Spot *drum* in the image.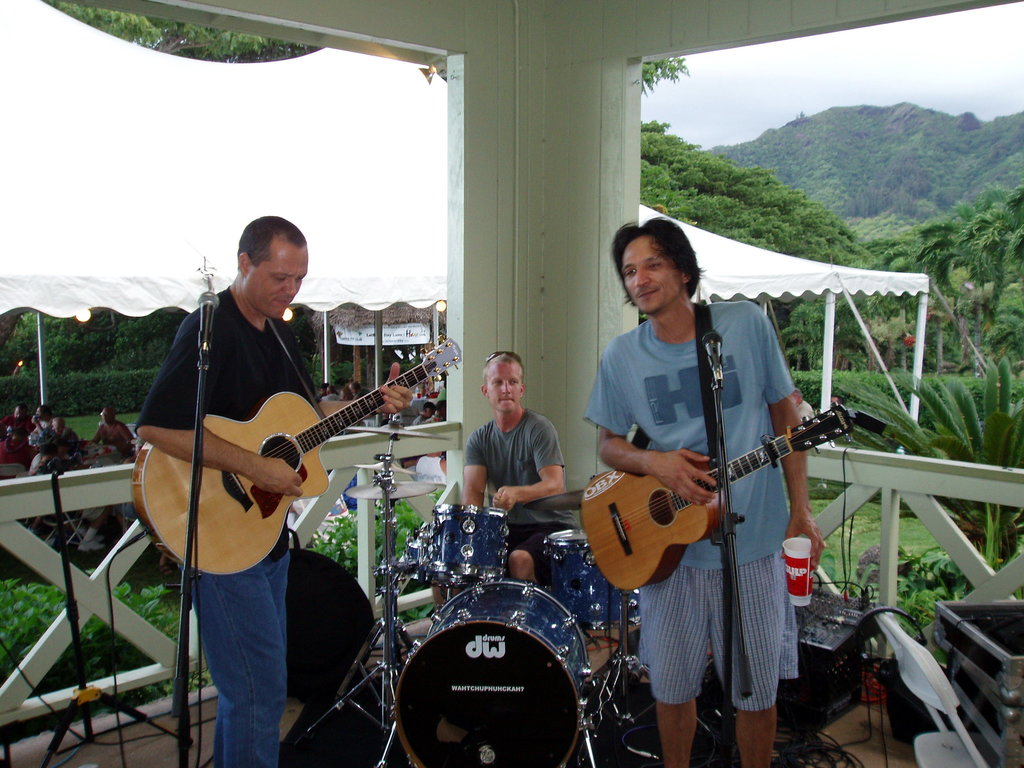
*drum* found at [392, 579, 594, 767].
